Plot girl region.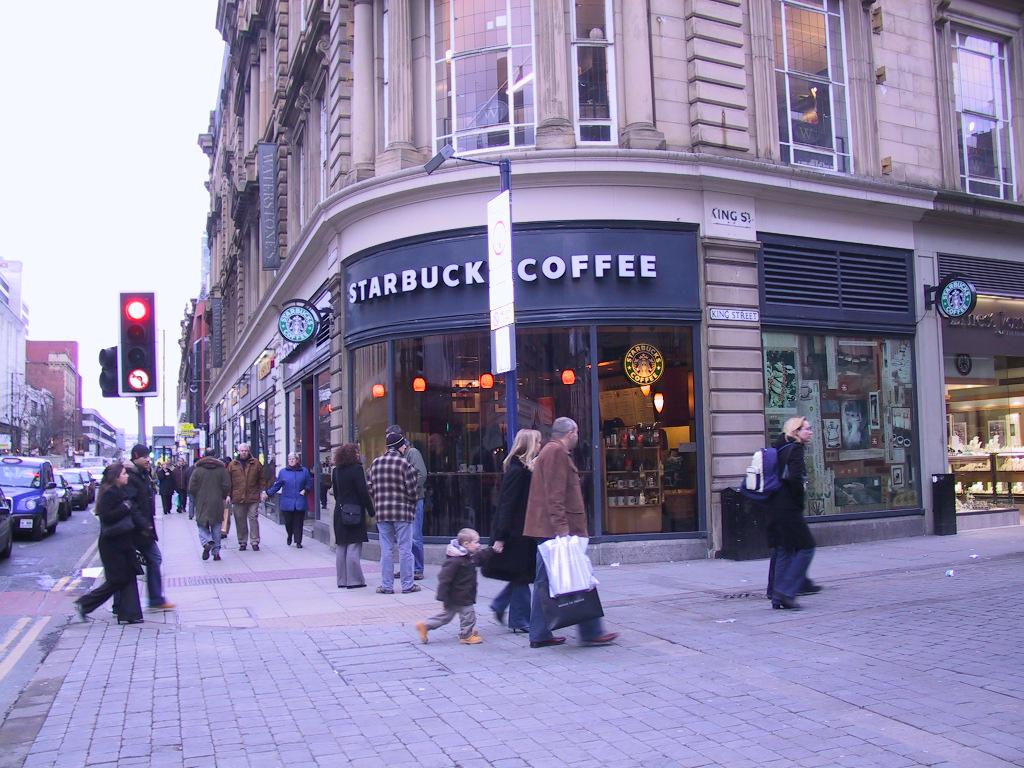
Plotted at <region>67, 455, 144, 626</region>.
